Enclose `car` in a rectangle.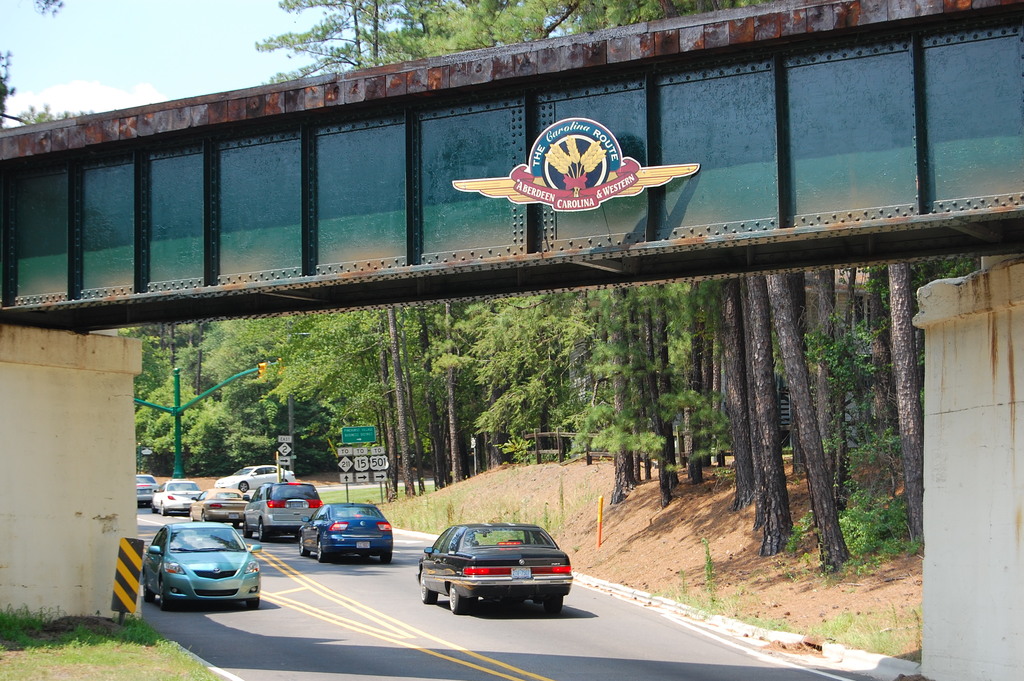
(left=147, top=480, right=200, bottom=516).
